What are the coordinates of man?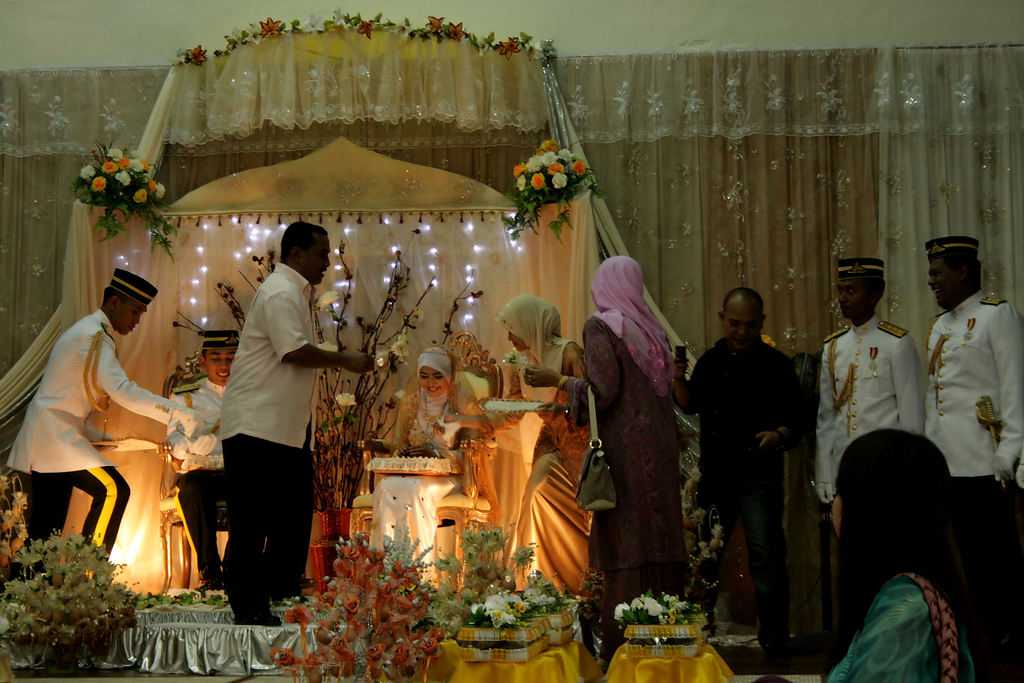
13, 267, 220, 591.
